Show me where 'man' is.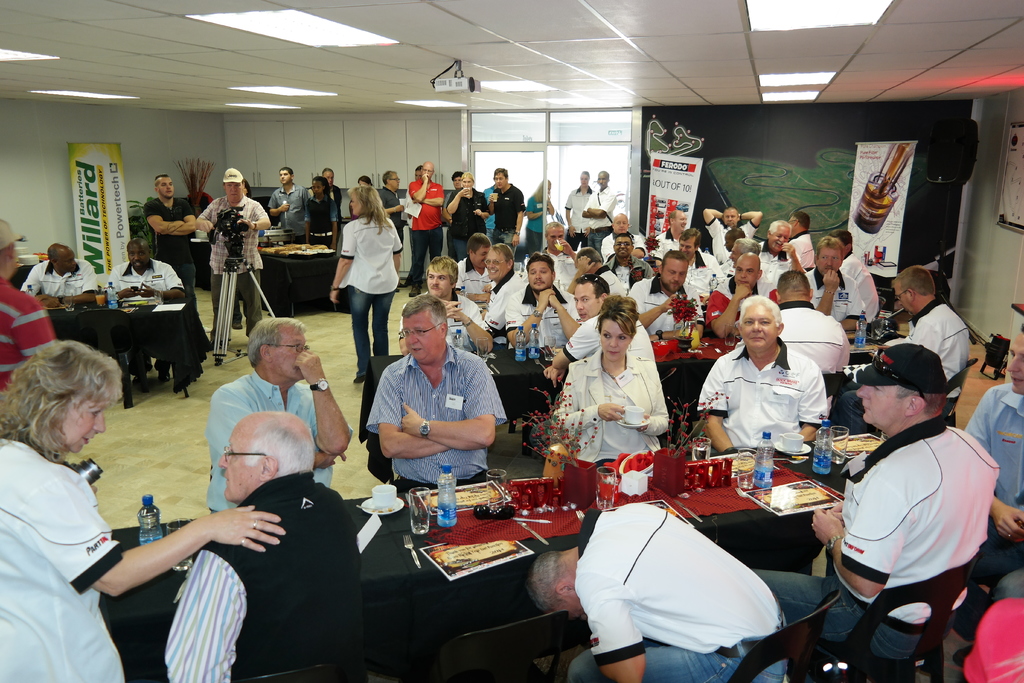
'man' is at {"x1": 397, "y1": 254, "x2": 495, "y2": 352}.
